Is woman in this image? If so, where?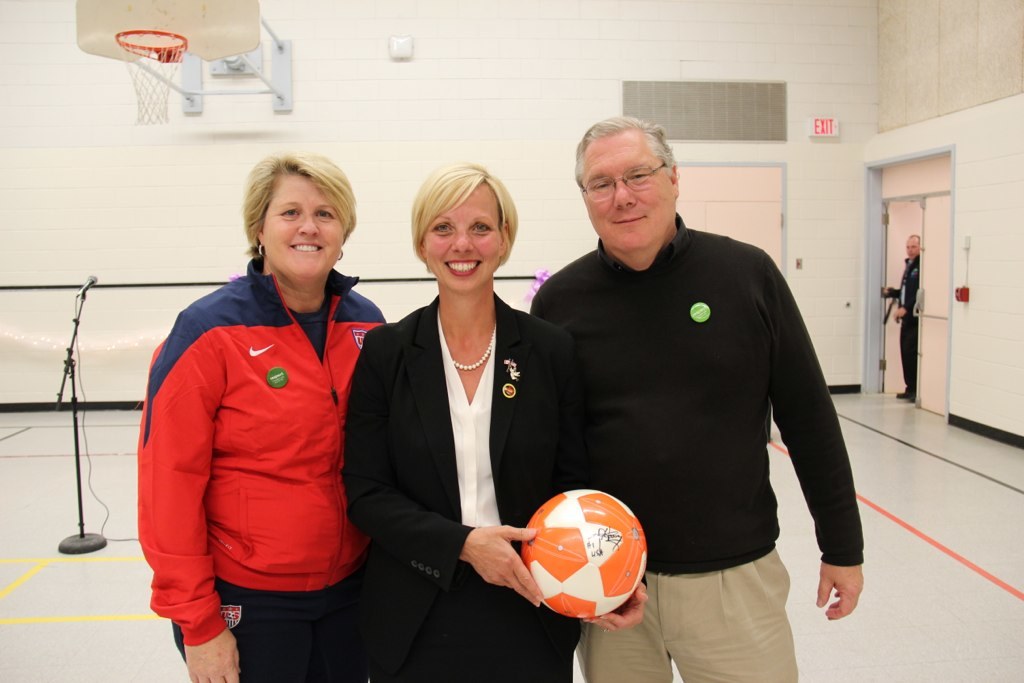
Yes, at {"x1": 364, "y1": 153, "x2": 562, "y2": 682}.
